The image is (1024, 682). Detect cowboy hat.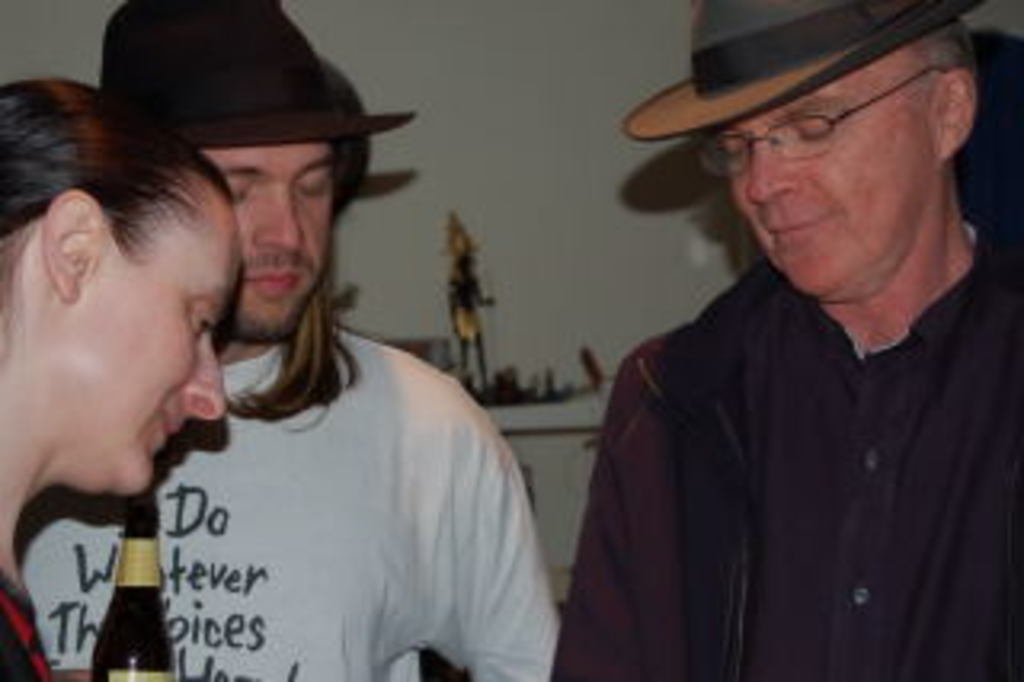
Detection: bbox(634, 6, 931, 170).
